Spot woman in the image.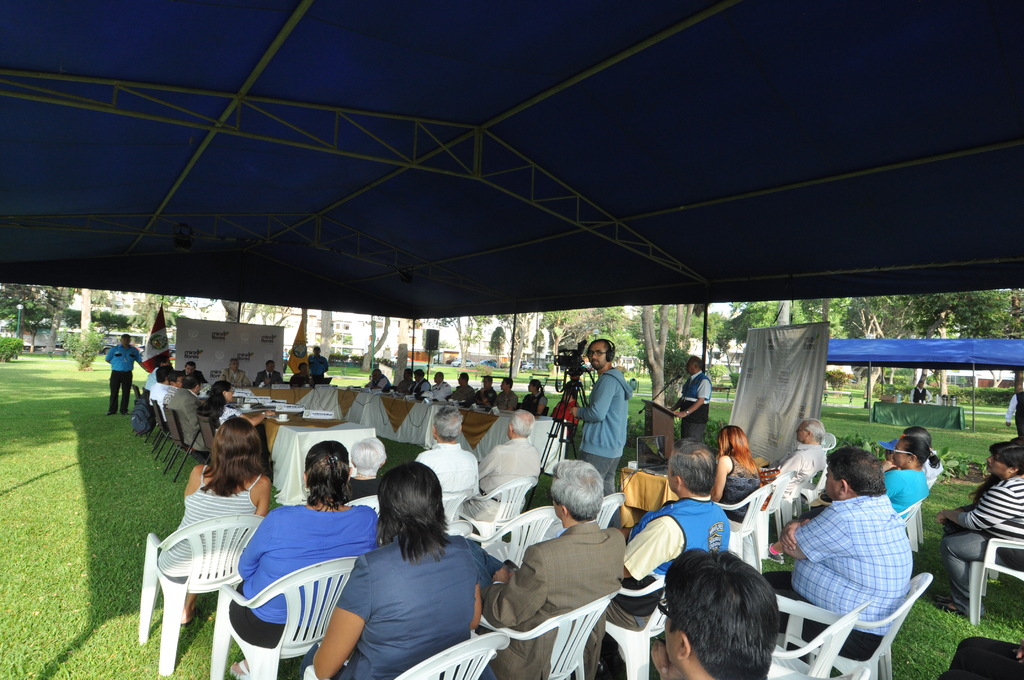
woman found at (931, 440, 1023, 616).
